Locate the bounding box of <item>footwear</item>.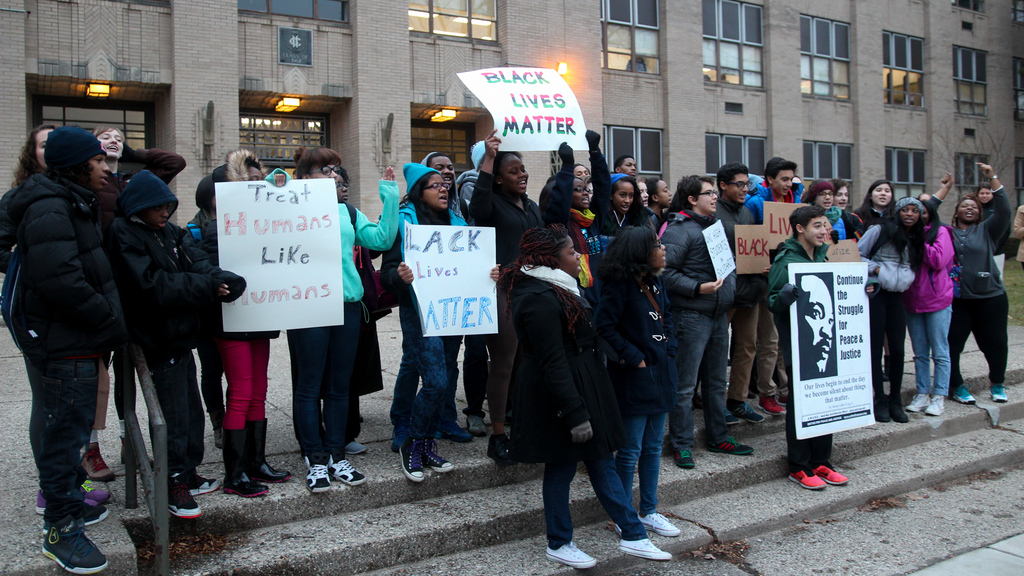
Bounding box: x1=345, y1=429, x2=366, y2=452.
